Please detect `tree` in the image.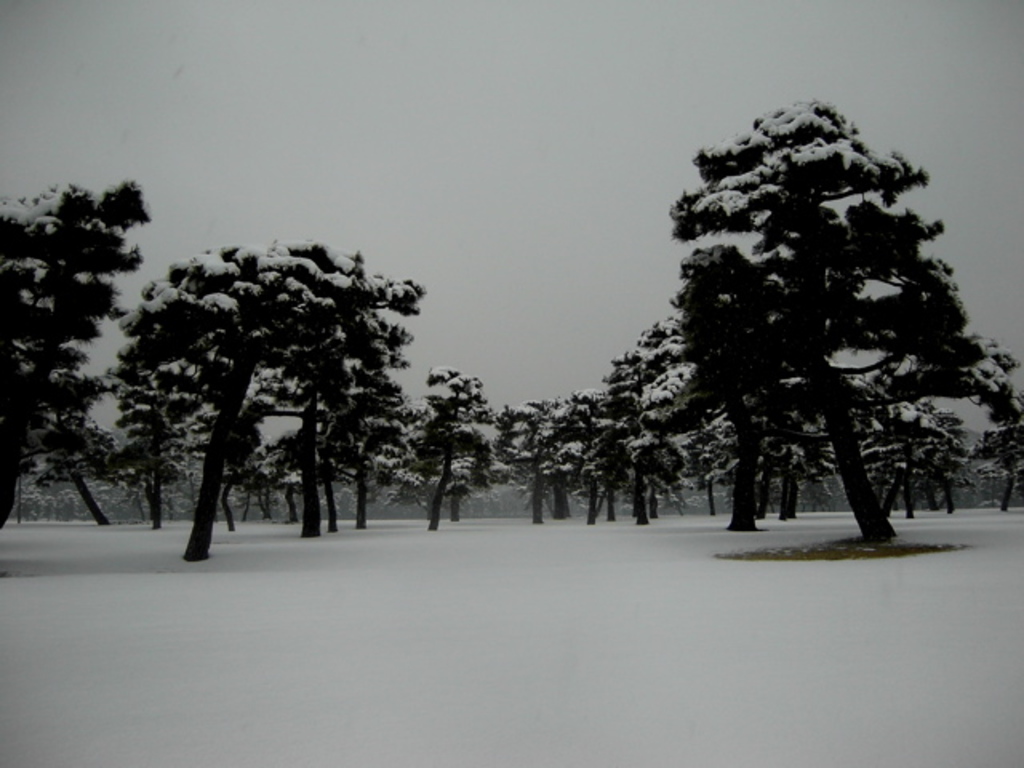
120,234,419,568.
